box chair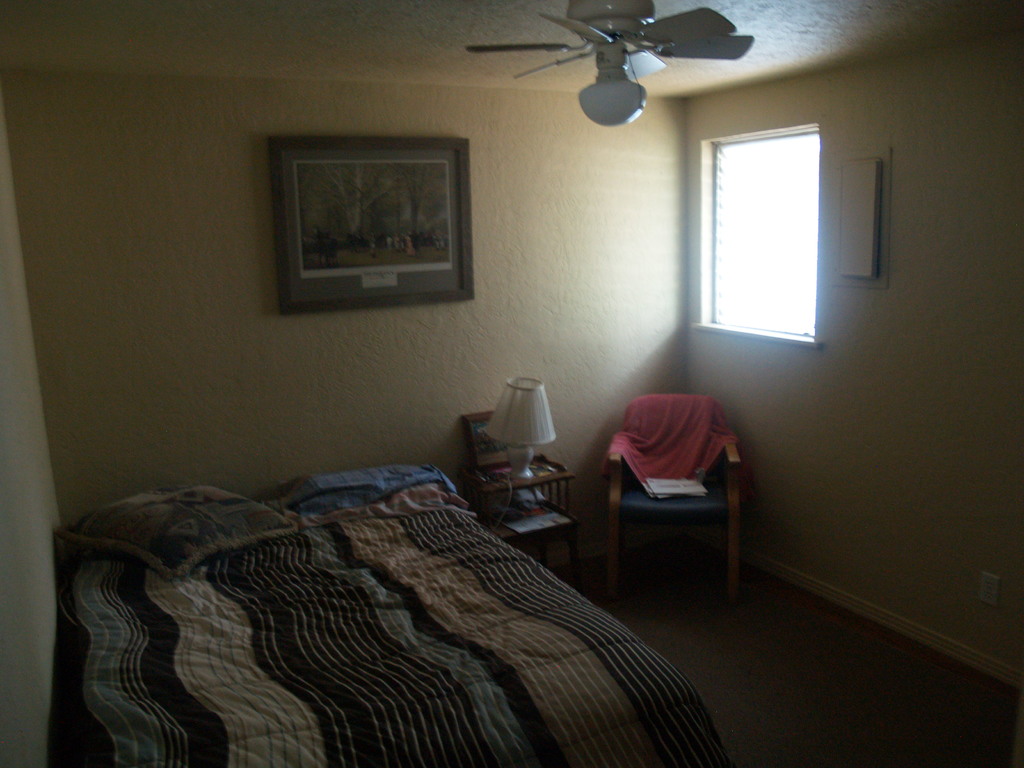
589 374 755 600
